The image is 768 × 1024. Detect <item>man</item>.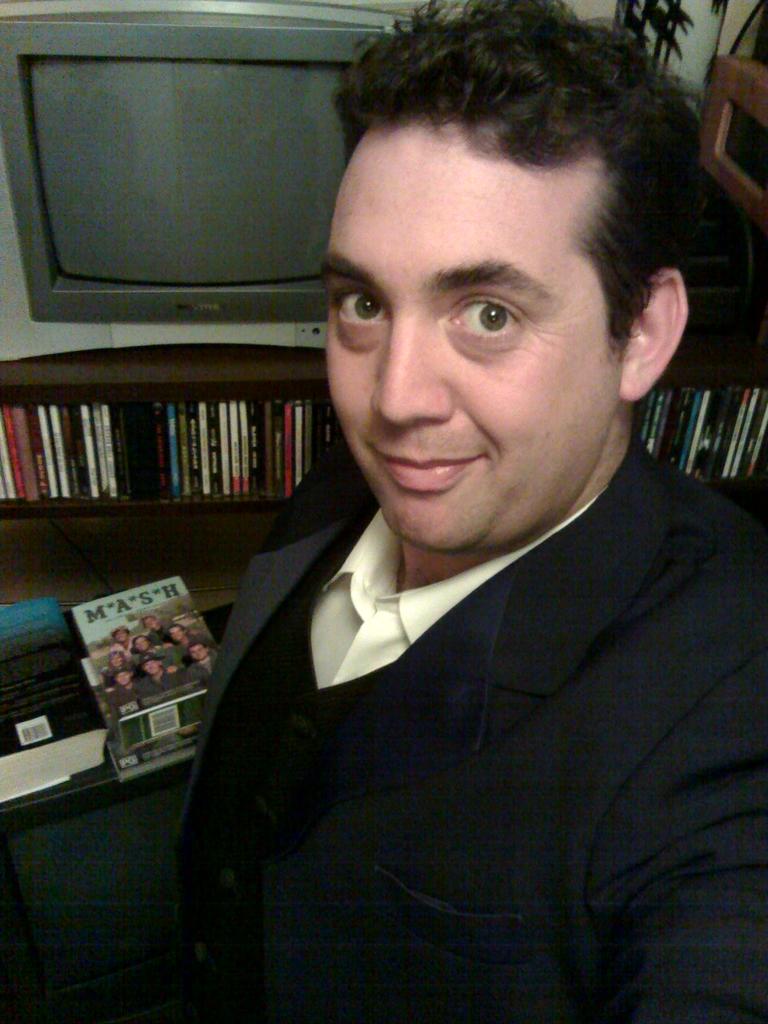
Detection: locate(108, 625, 137, 663).
